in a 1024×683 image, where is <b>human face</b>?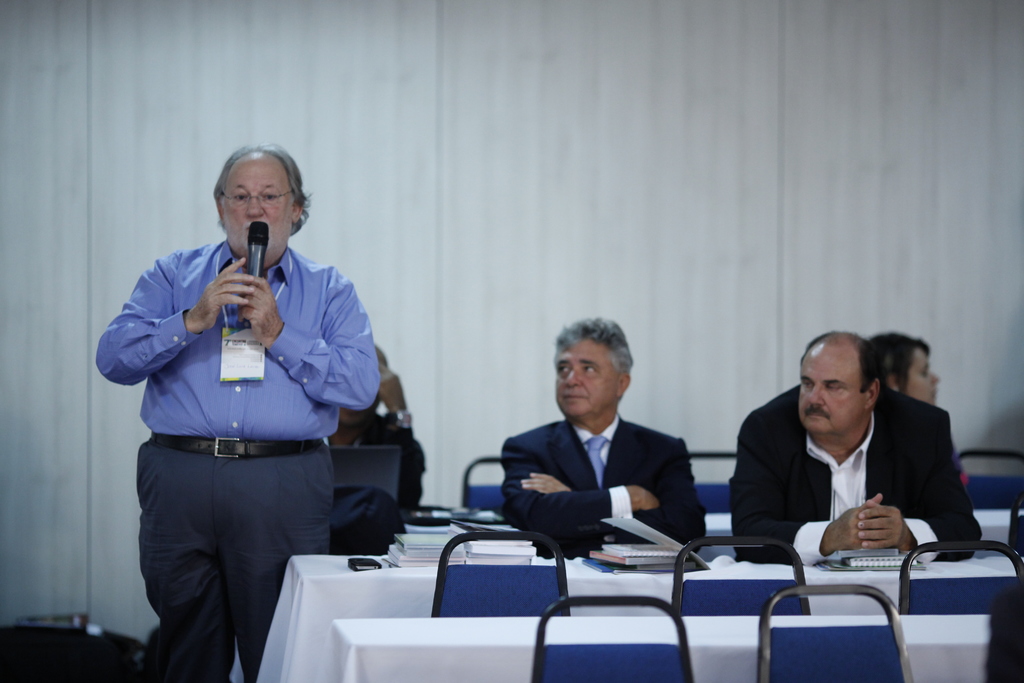
(x1=800, y1=343, x2=866, y2=436).
